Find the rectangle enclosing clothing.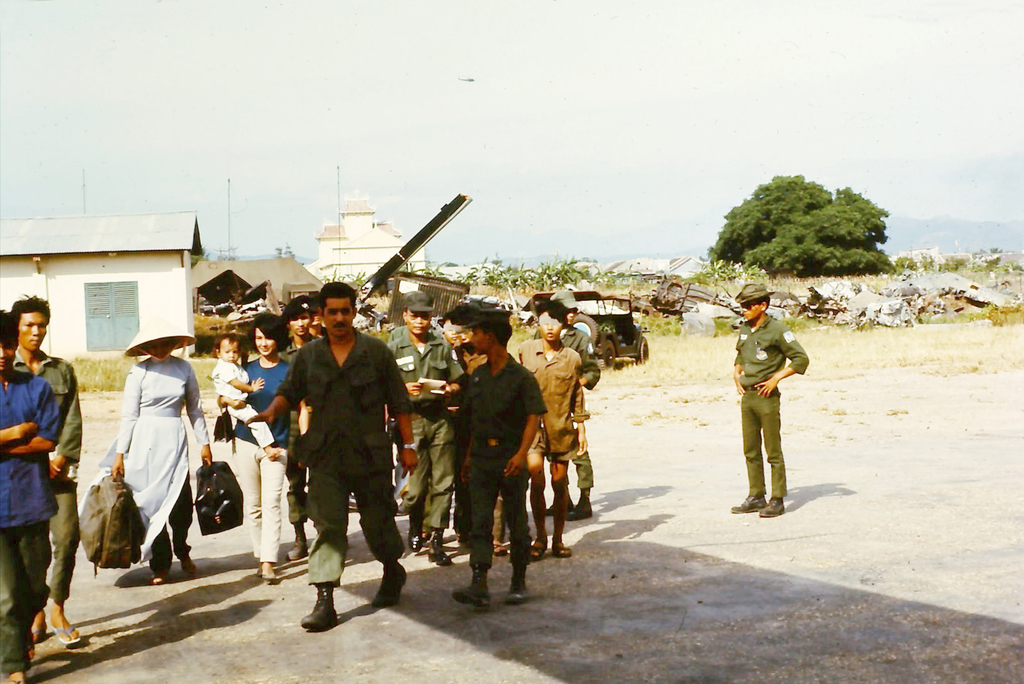
bbox=[271, 327, 411, 582].
